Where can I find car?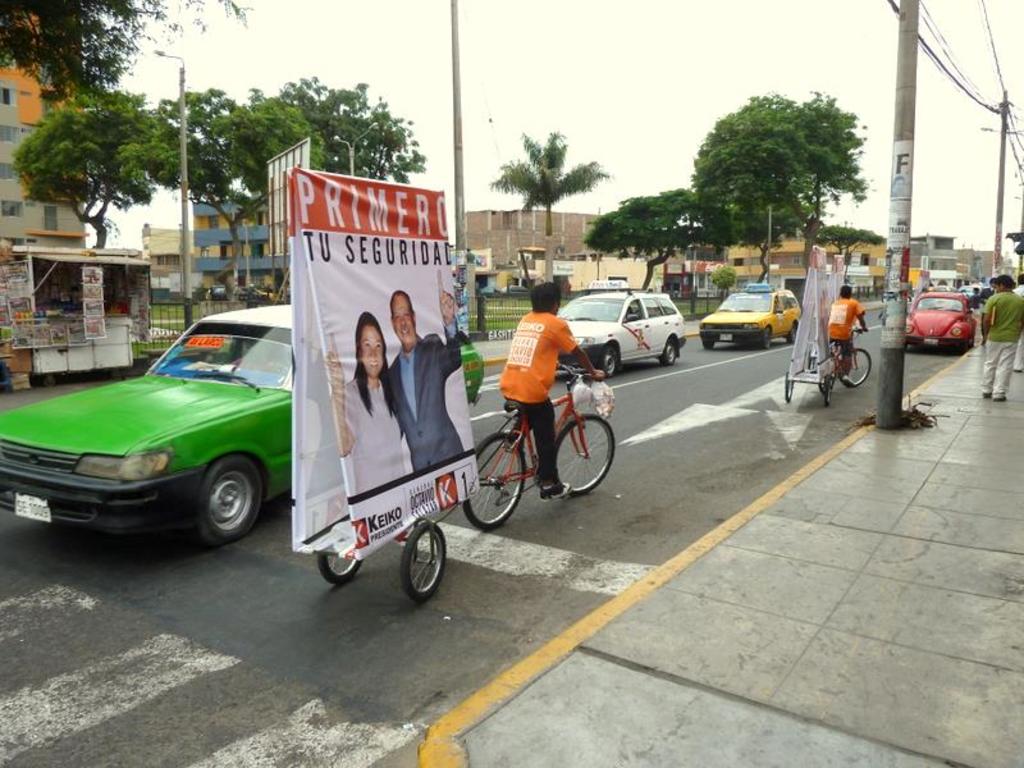
You can find it at <bbox>239, 285, 271, 303</bbox>.
